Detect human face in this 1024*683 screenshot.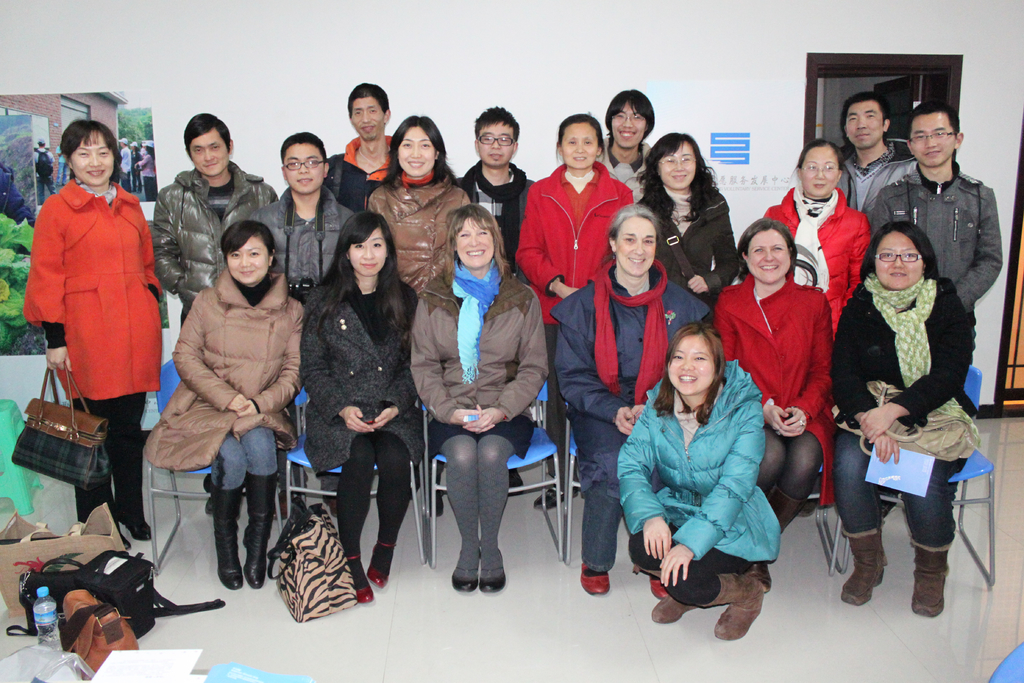
Detection: crop(661, 138, 698, 186).
